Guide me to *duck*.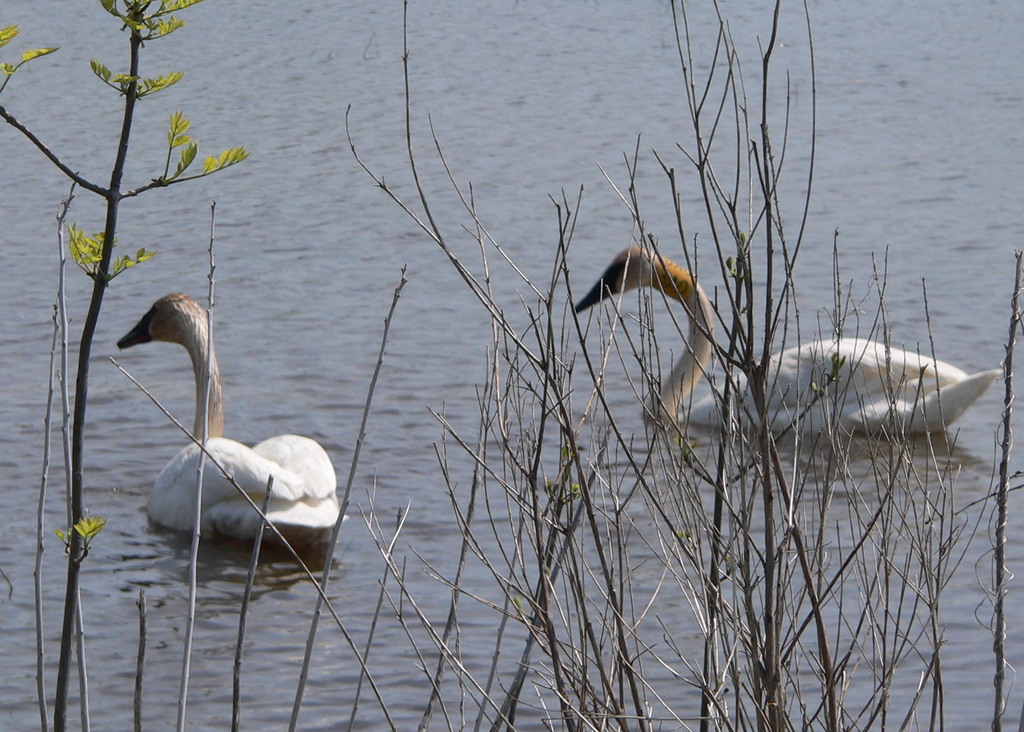
Guidance: select_region(99, 298, 326, 585).
